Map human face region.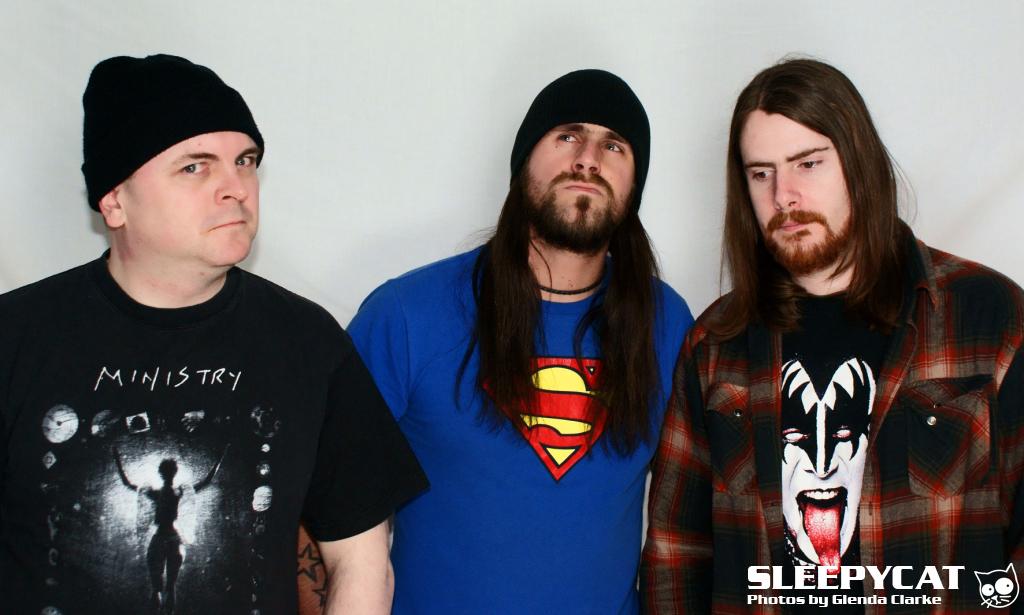
Mapped to x1=522 y1=121 x2=638 y2=252.
